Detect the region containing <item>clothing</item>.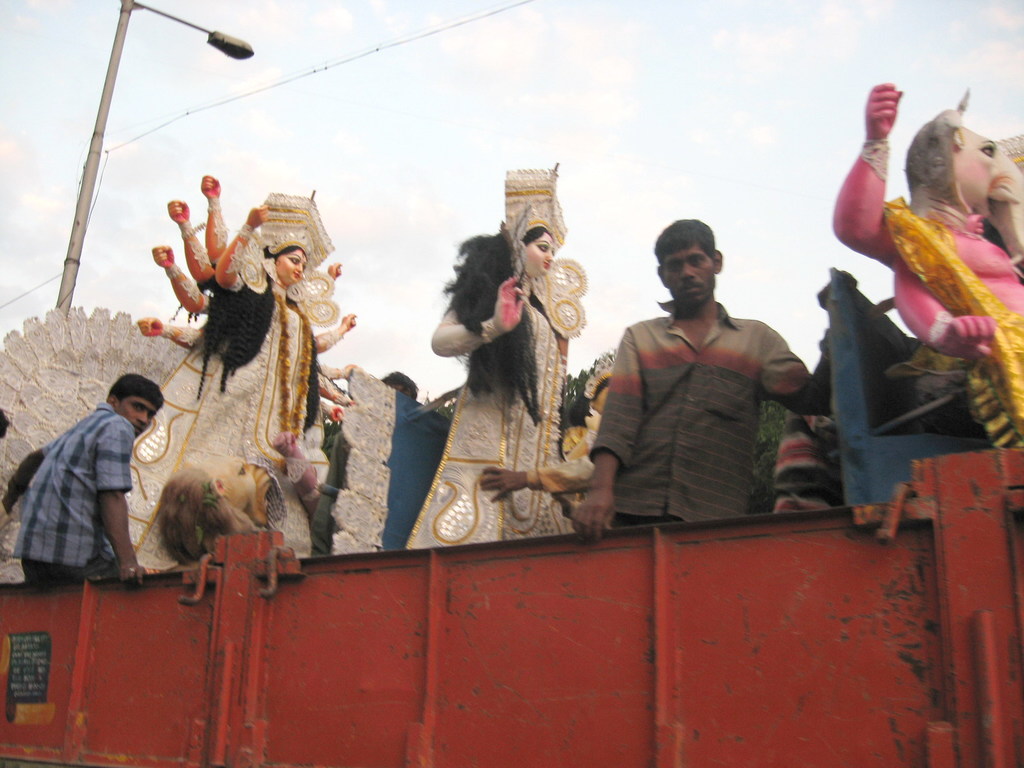
pyautogui.locateOnScreen(433, 239, 573, 550).
